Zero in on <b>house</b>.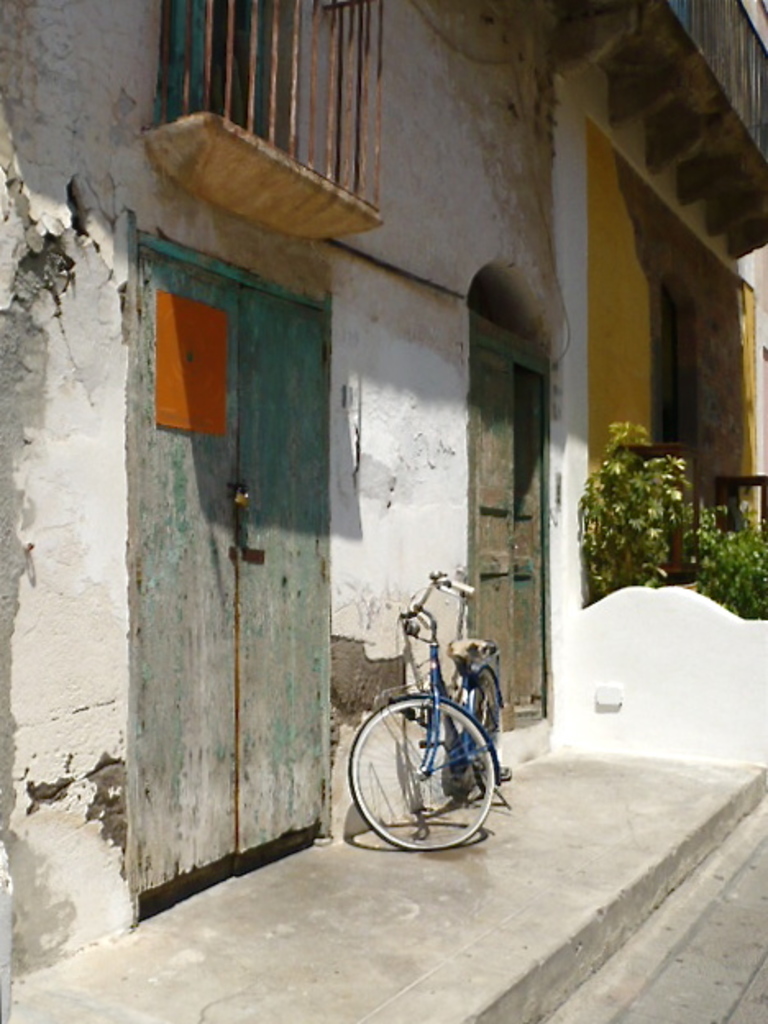
Zeroed in: Rect(519, 2, 767, 686).
